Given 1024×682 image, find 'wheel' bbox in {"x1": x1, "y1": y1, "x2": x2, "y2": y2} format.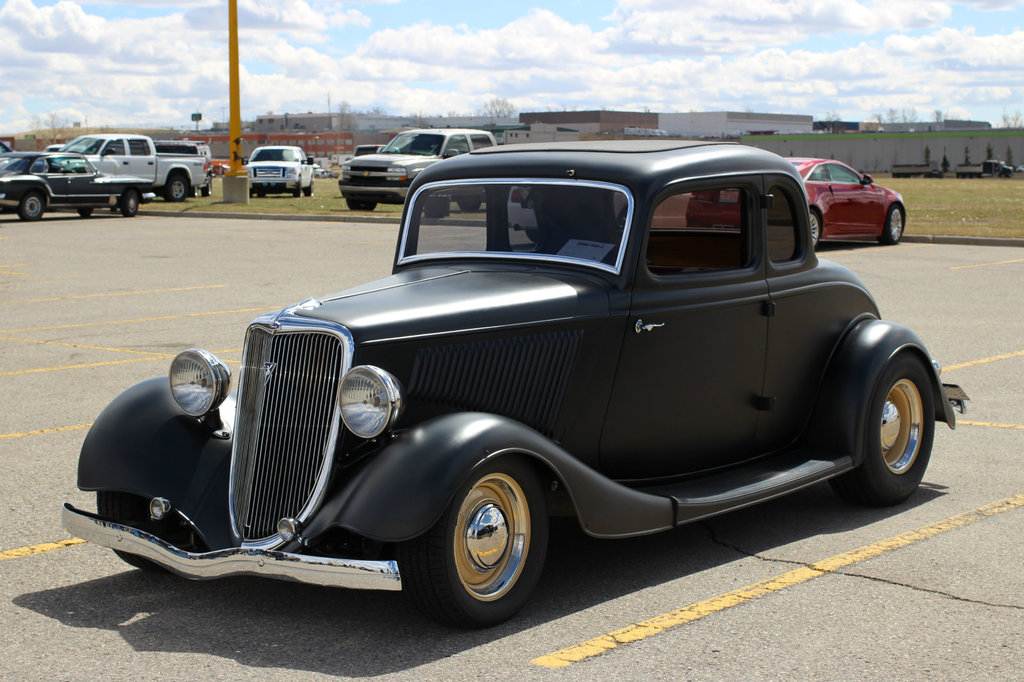
{"x1": 291, "y1": 178, "x2": 301, "y2": 195}.
